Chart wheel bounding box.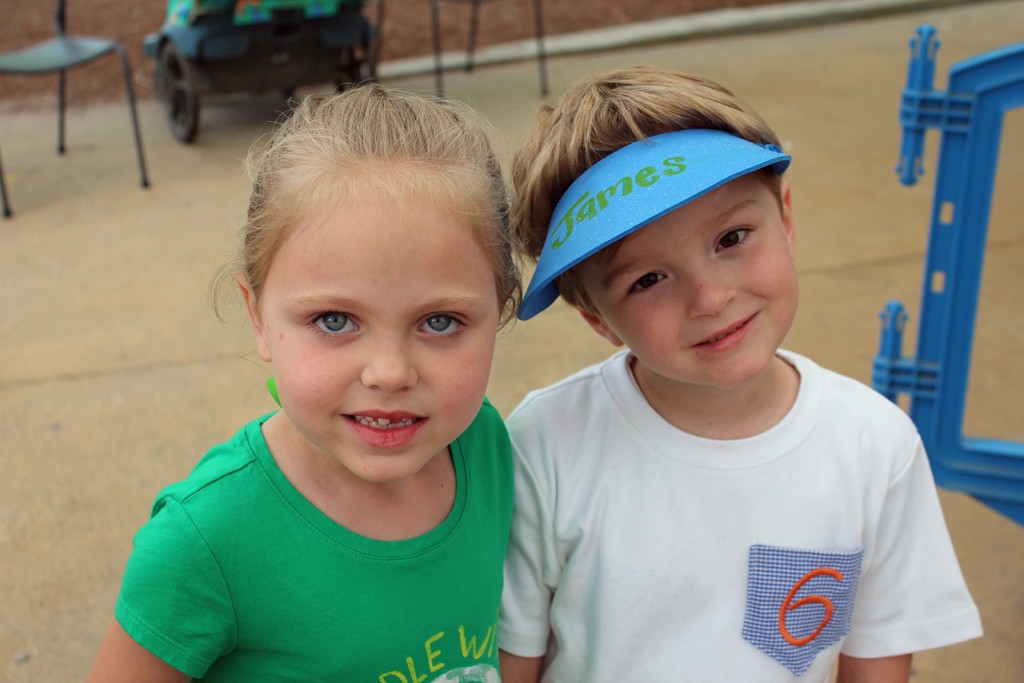
Charted: pyautogui.locateOnScreen(159, 37, 200, 142).
